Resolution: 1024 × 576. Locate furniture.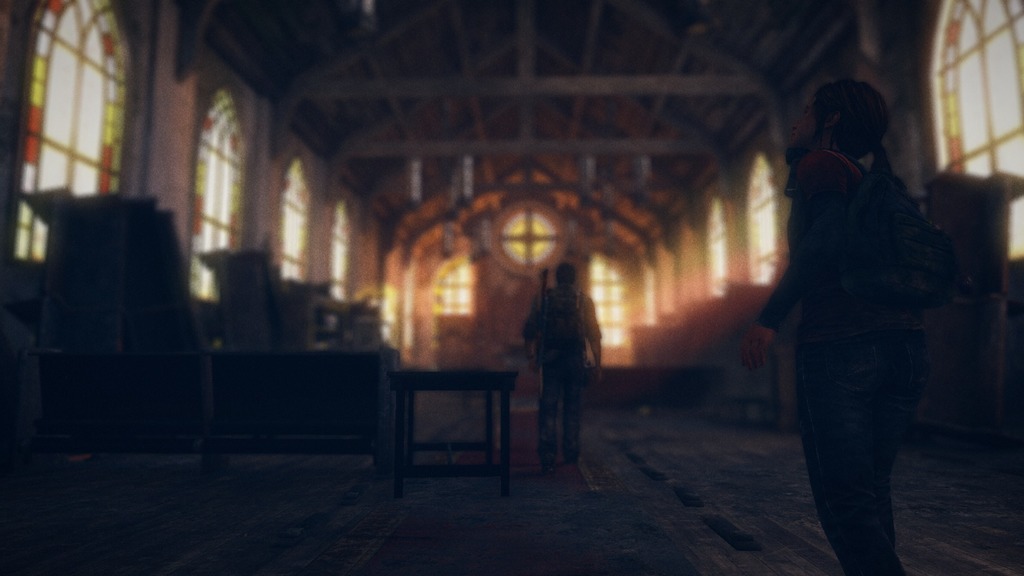
bbox=(31, 351, 214, 453).
